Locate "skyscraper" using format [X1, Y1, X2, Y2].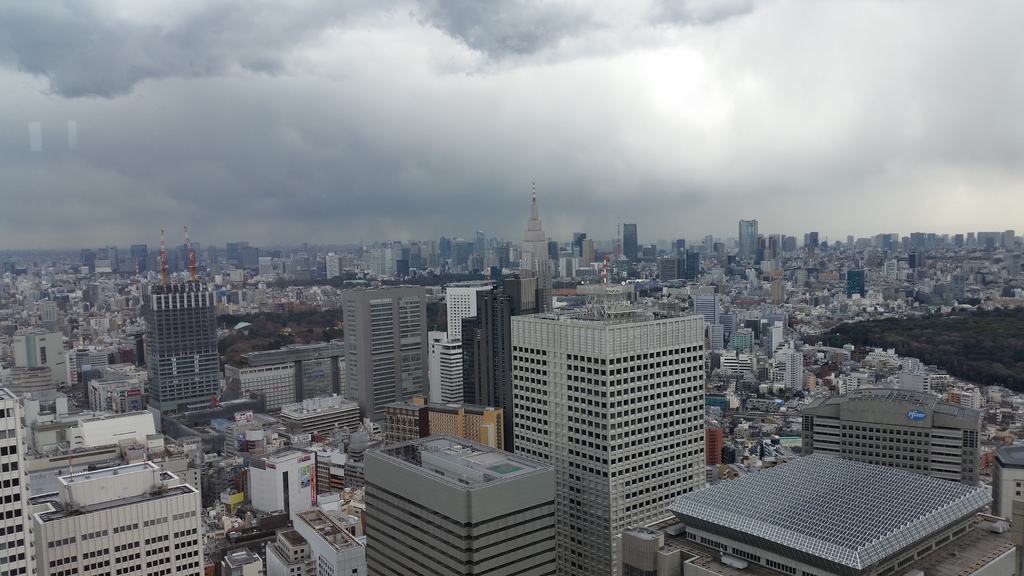
[128, 257, 225, 422].
